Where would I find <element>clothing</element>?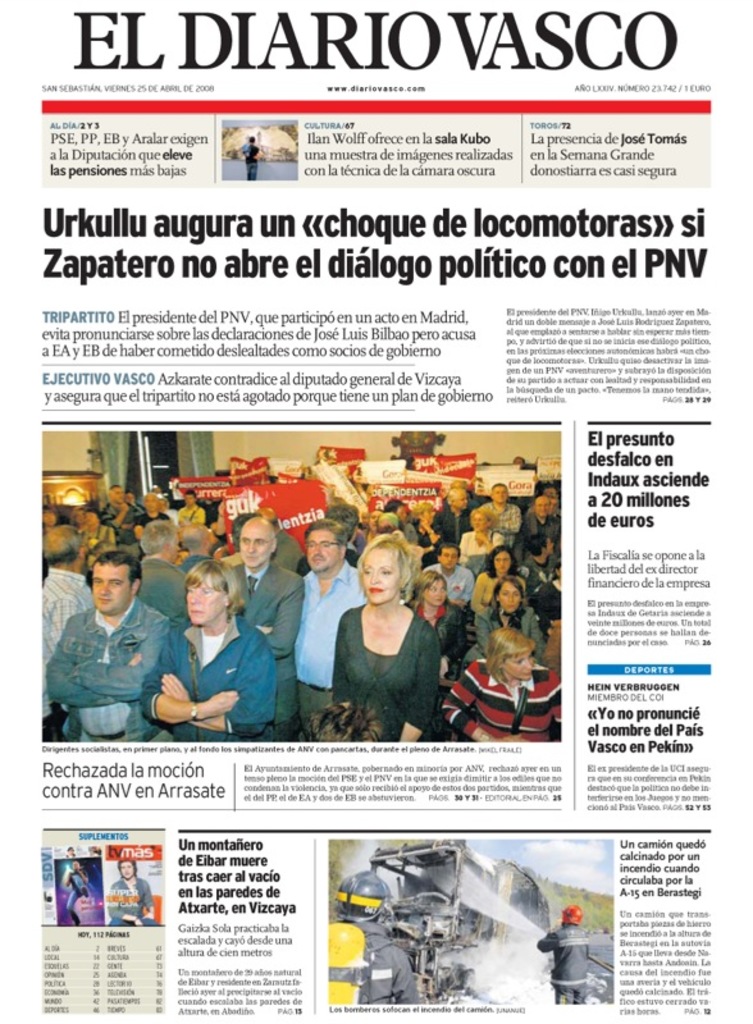
At 519 553 557 598.
